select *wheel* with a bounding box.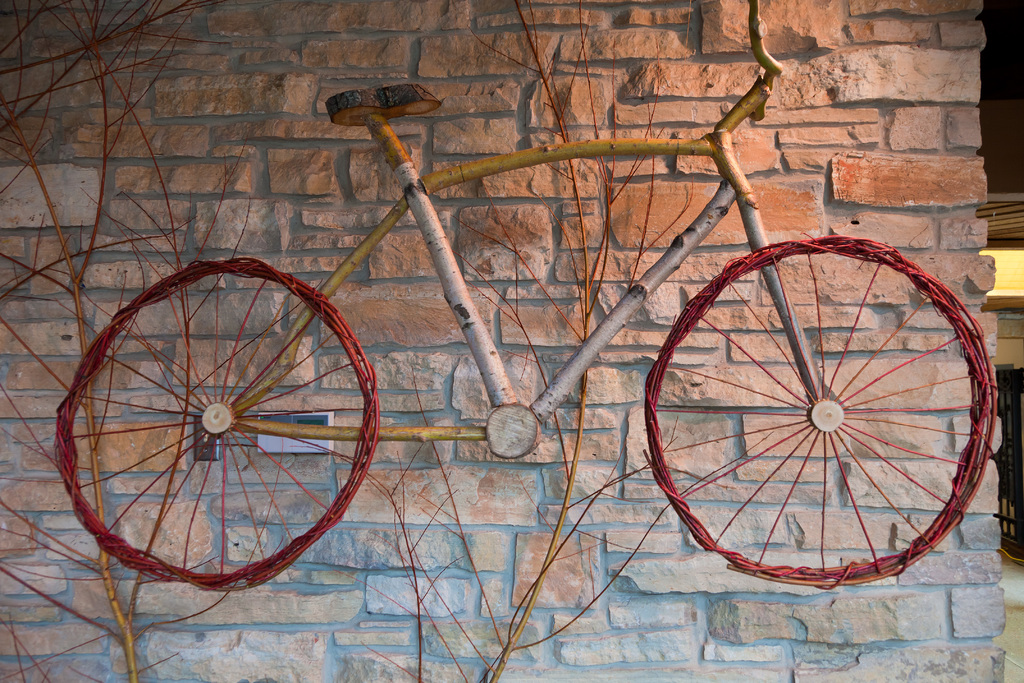
box=[662, 233, 995, 581].
